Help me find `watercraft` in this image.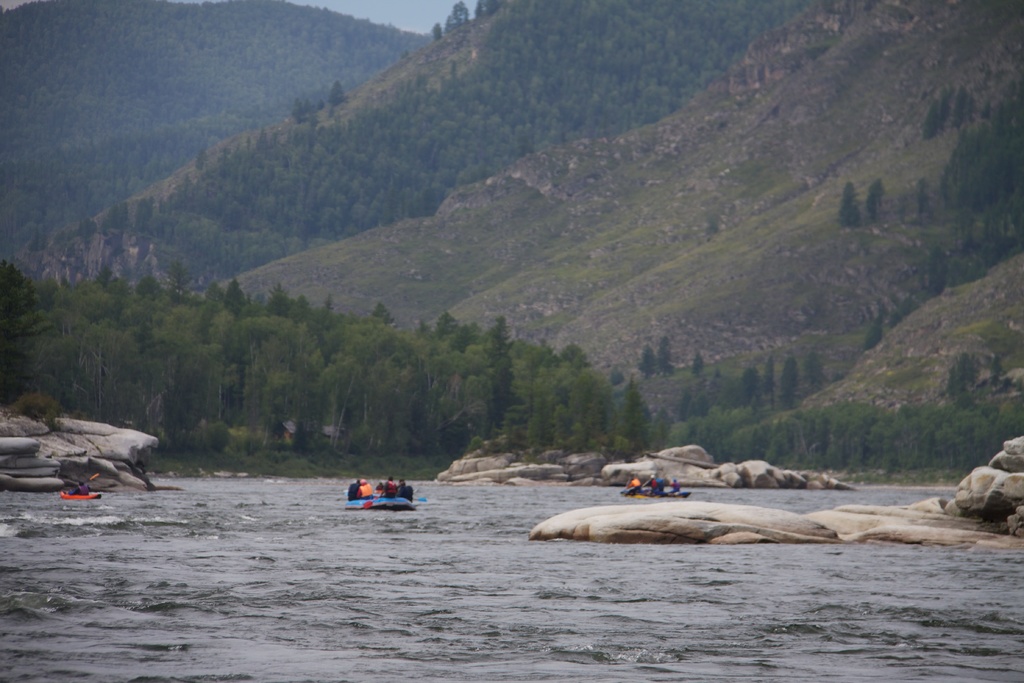
Found it: bbox=[341, 475, 422, 525].
